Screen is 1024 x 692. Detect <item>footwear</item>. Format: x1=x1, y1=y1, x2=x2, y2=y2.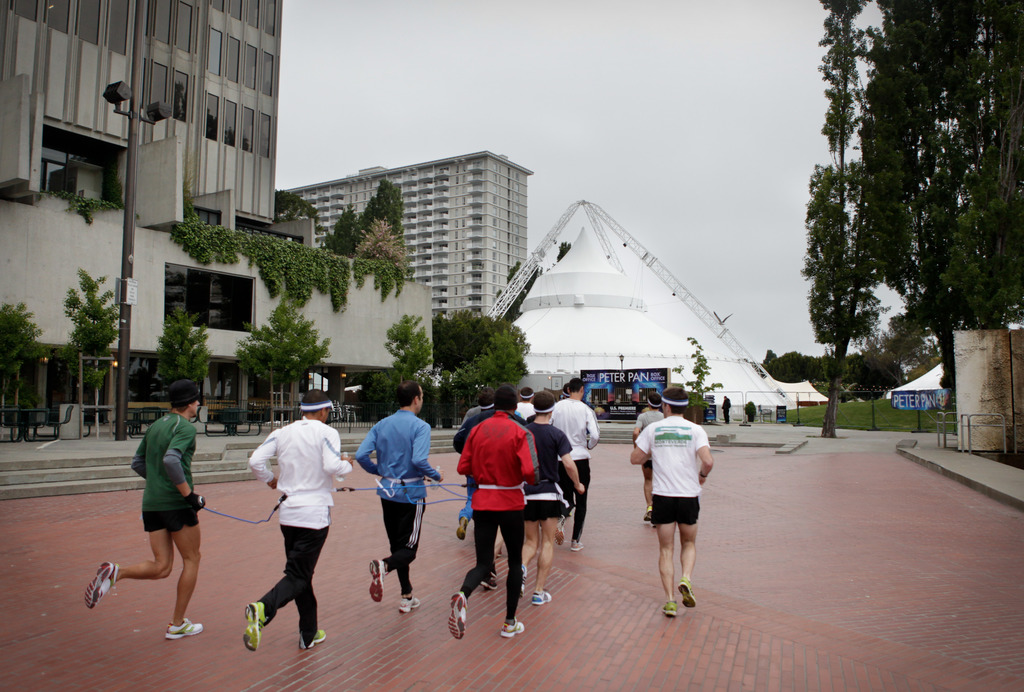
x1=451, y1=594, x2=468, y2=639.
